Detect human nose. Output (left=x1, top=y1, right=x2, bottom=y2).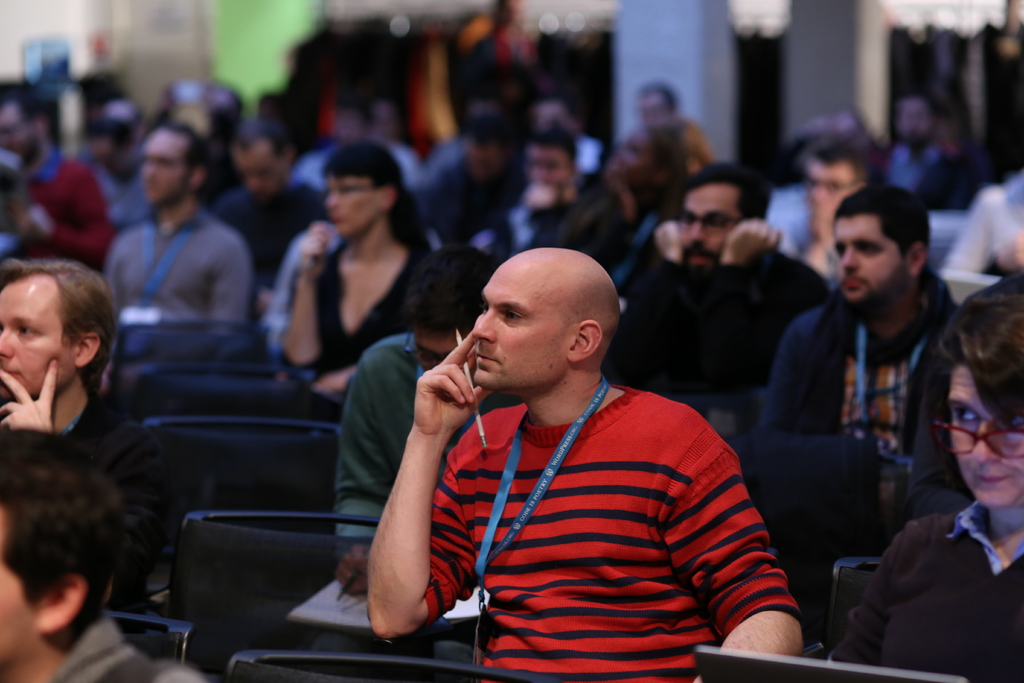
(left=326, top=191, right=337, bottom=211).
